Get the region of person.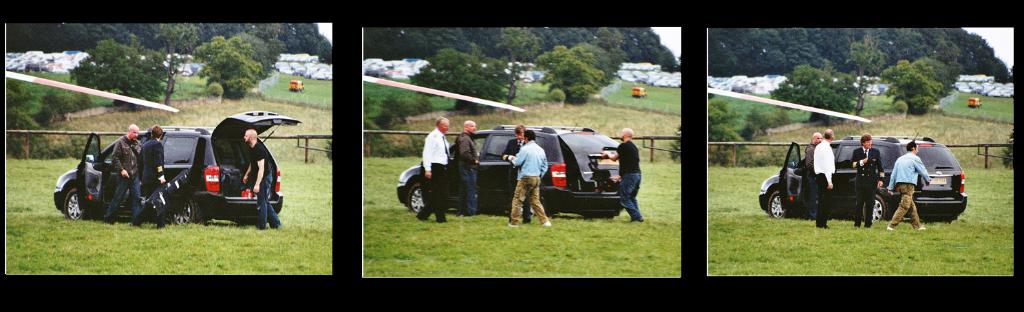
811, 126, 835, 229.
